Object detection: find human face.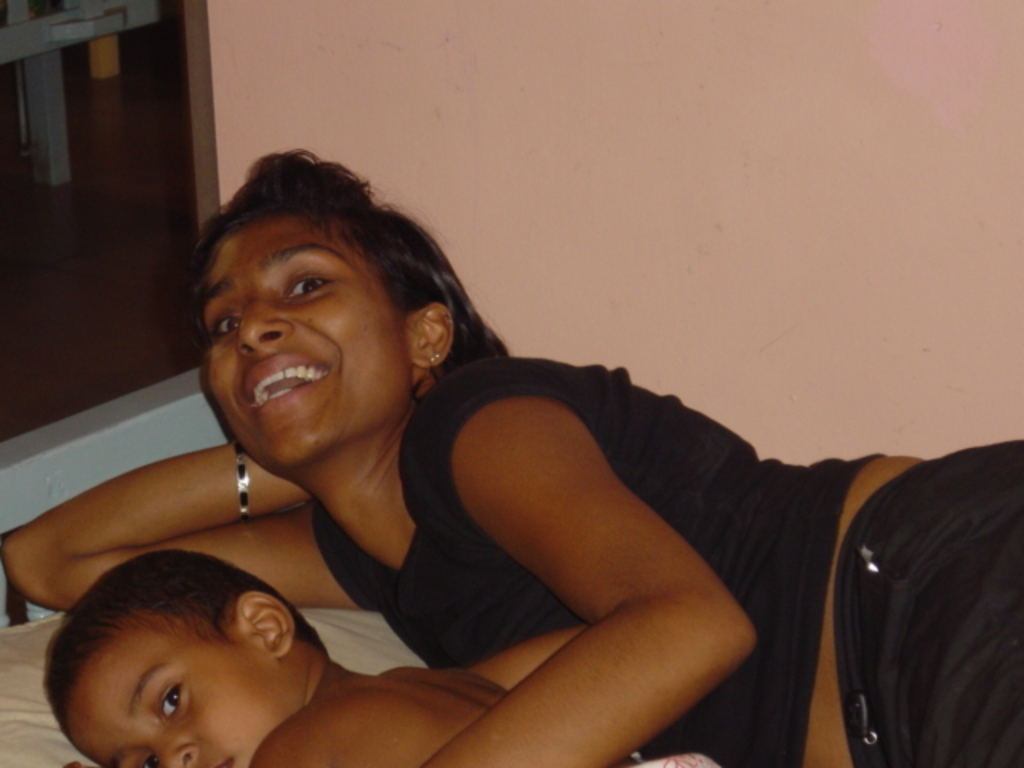
pyautogui.locateOnScreen(67, 608, 304, 766).
